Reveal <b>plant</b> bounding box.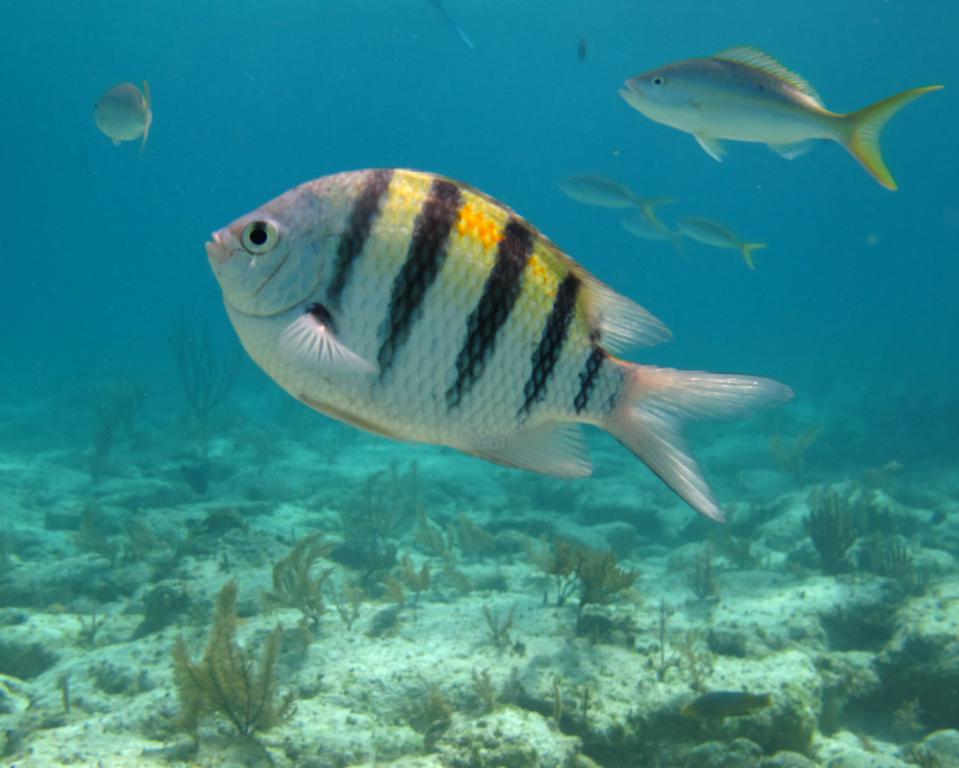
Revealed: <region>49, 662, 78, 721</region>.
